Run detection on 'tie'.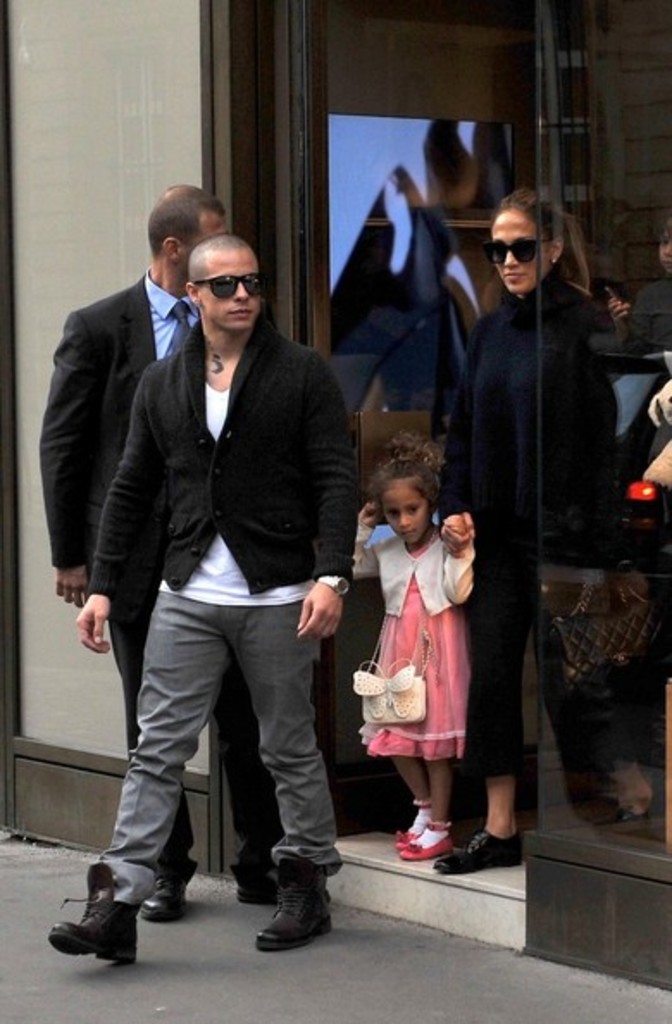
Result: (155,298,198,364).
